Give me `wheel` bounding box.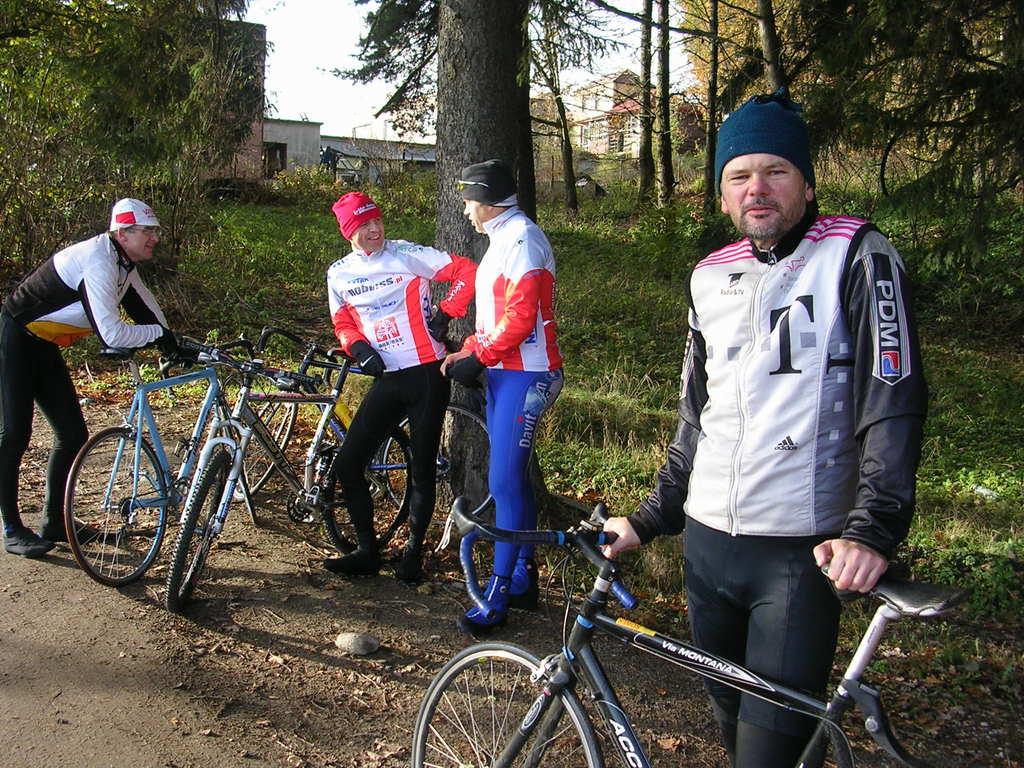
(323,427,414,554).
